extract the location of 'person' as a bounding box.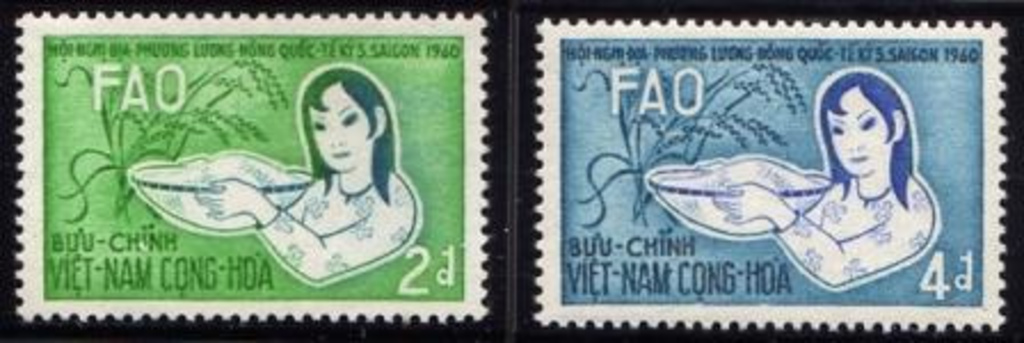
725 66 942 290.
